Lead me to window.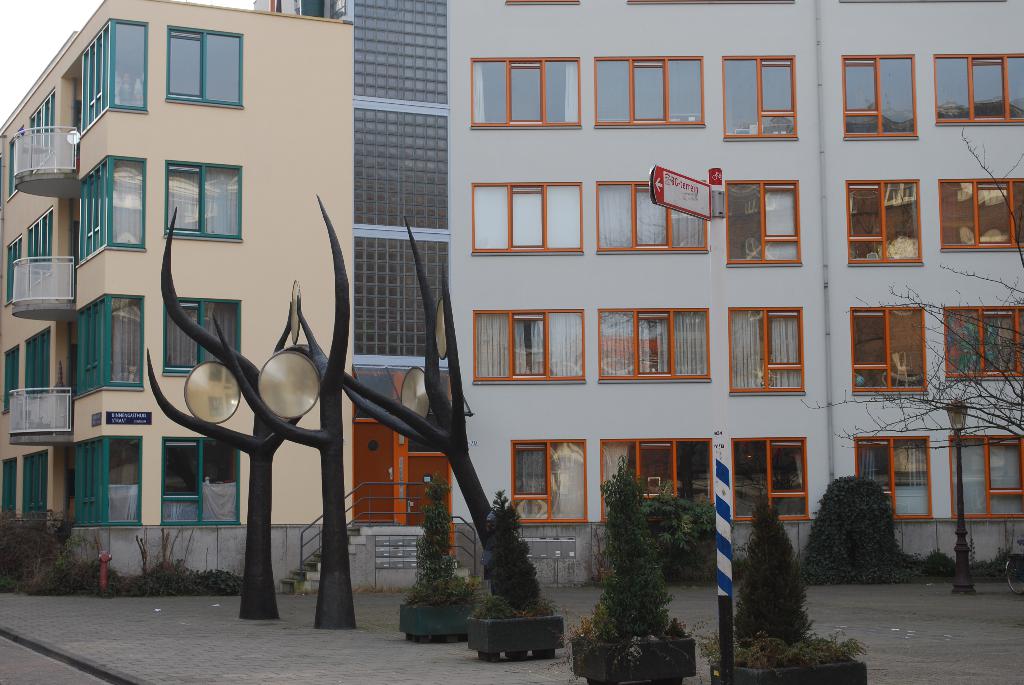
Lead to region(847, 178, 923, 269).
